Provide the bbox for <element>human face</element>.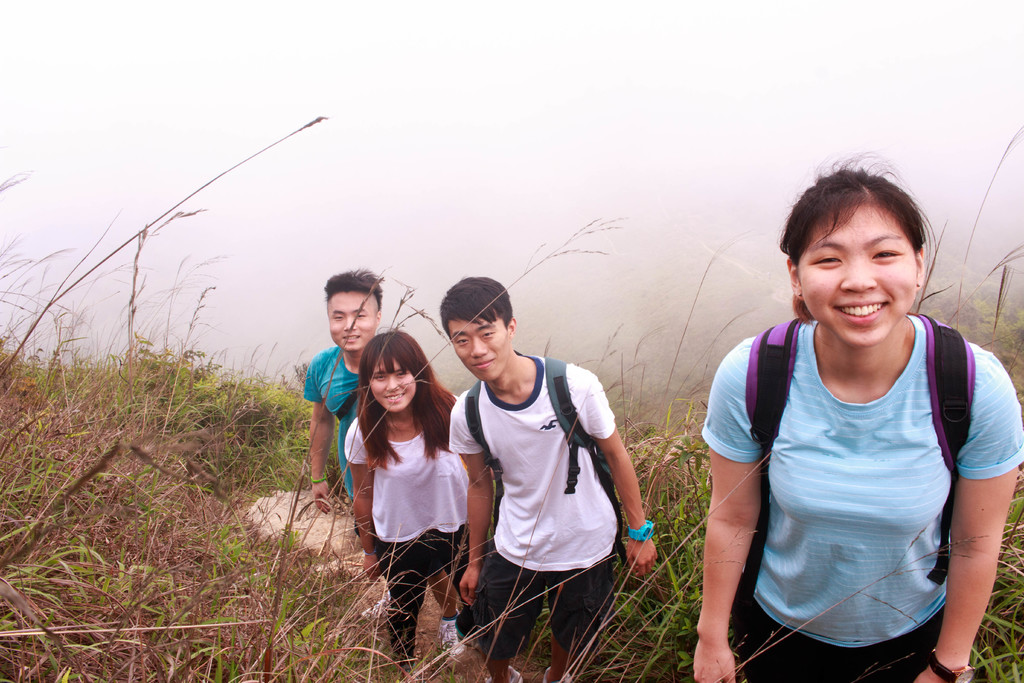
bbox(804, 195, 920, 347).
